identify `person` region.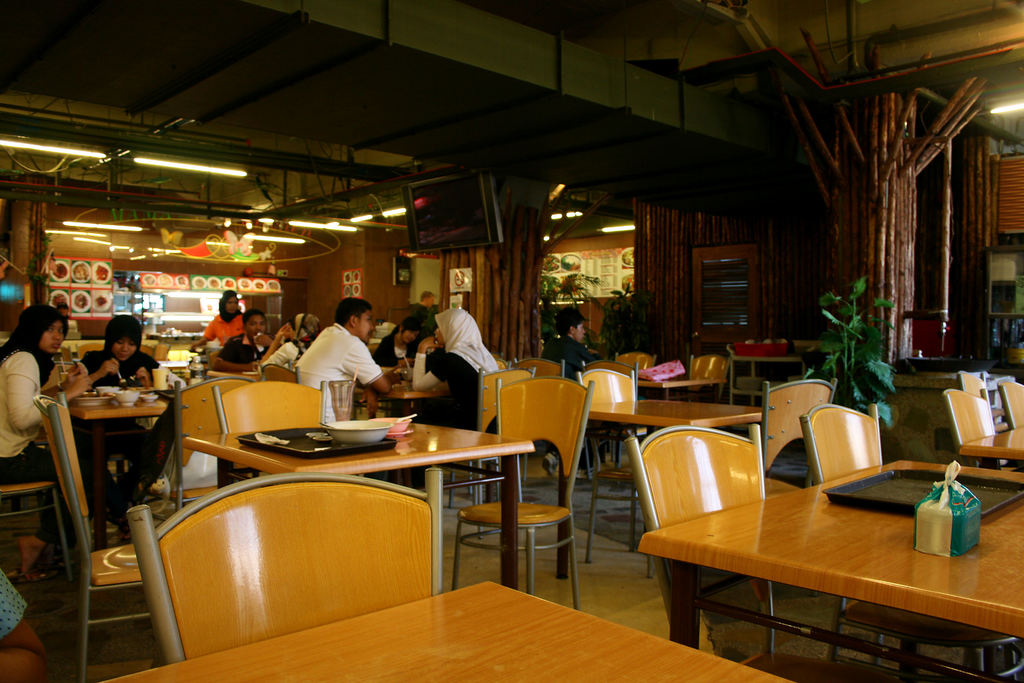
Region: {"x1": 298, "y1": 295, "x2": 390, "y2": 395}.
